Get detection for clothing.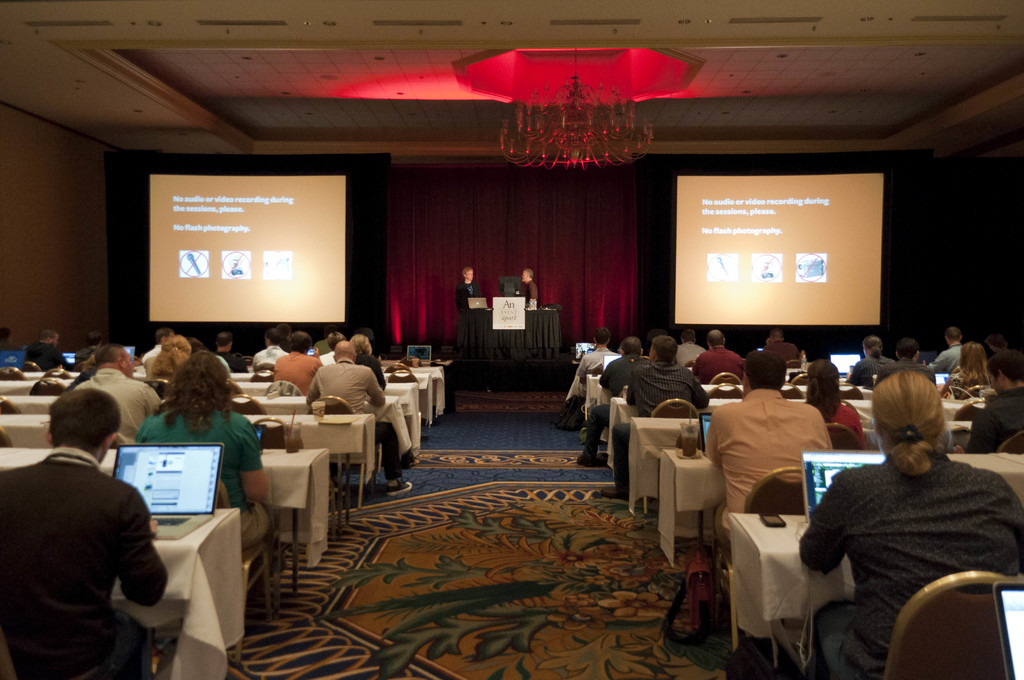
Detection: 566:348:614:405.
